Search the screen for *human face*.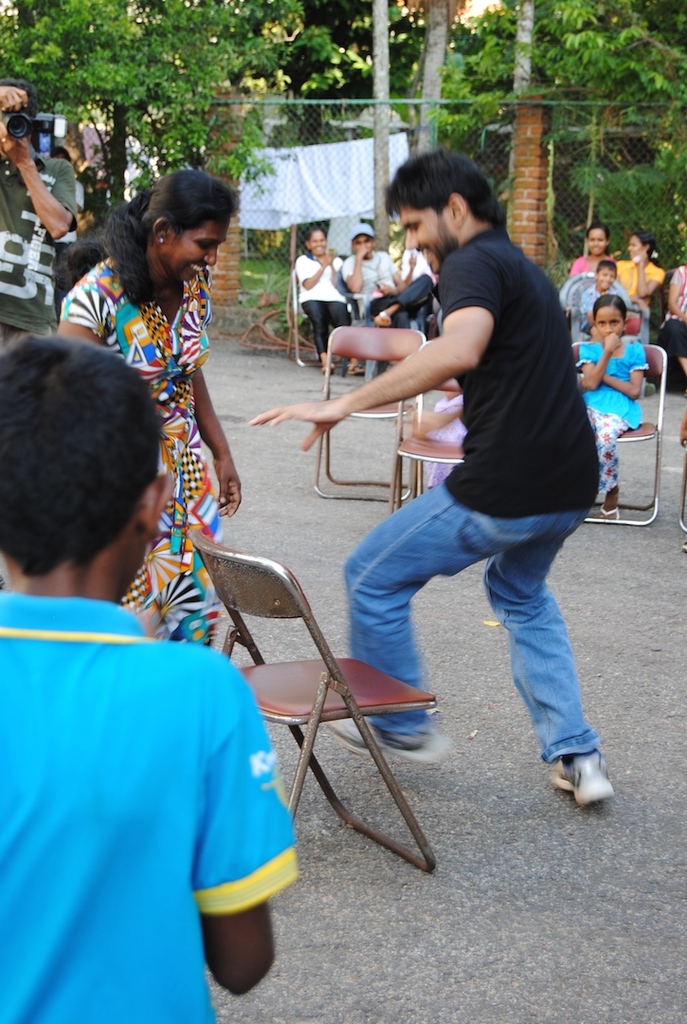
Found at {"left": 353, "top": 235, "right": 376, "bottom": 255}.
